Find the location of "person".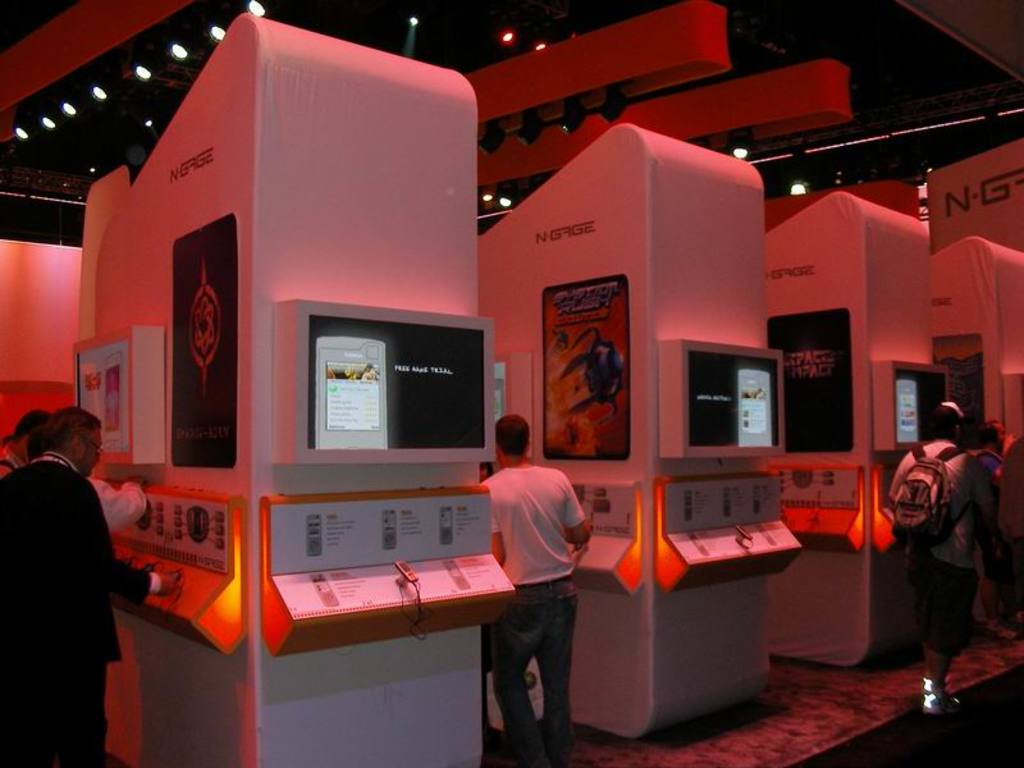
Location: region(0, 411, 44, 471).
